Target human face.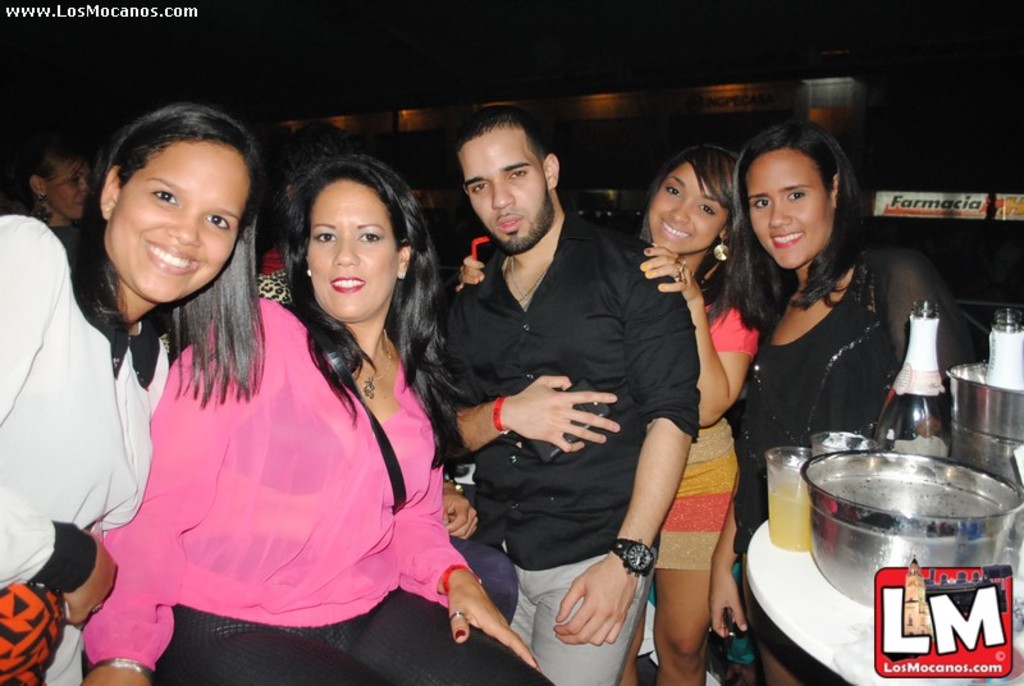
Target region: {"x1": 452, "y1": 127, "x2": 547, "y2": 247}.
